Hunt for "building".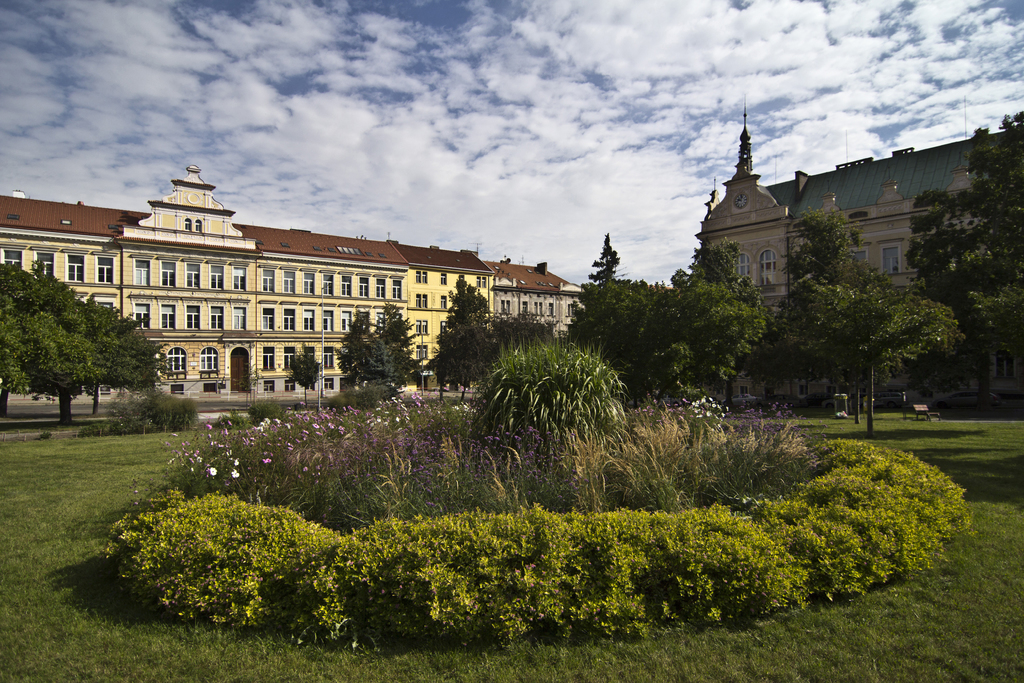
Hunted down at <region>387, 231, 495, 377</region>.
